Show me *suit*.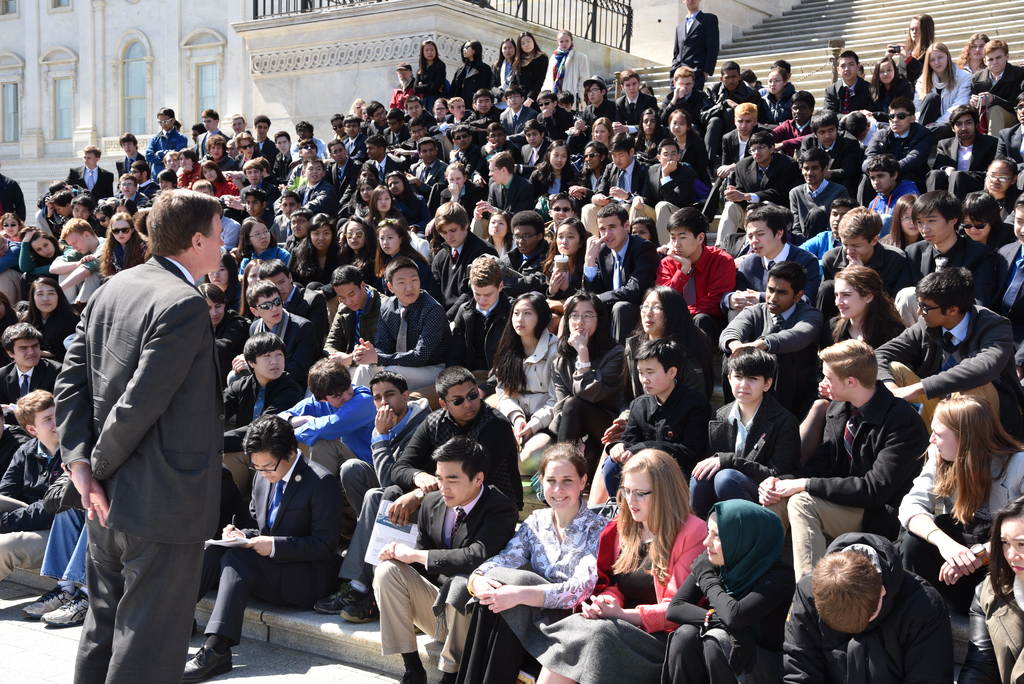
*suit* is here: [x1=766, y1=387, x2=925, y2=523].
